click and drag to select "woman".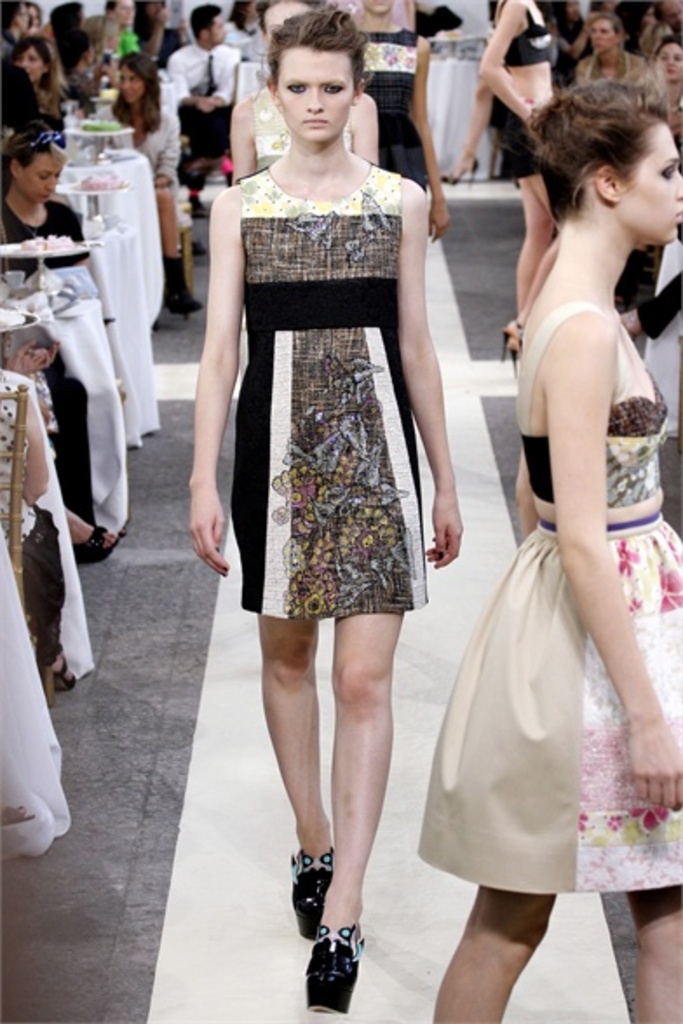
Selection: <bbox>476, 0, 556, 364</bbox>.
